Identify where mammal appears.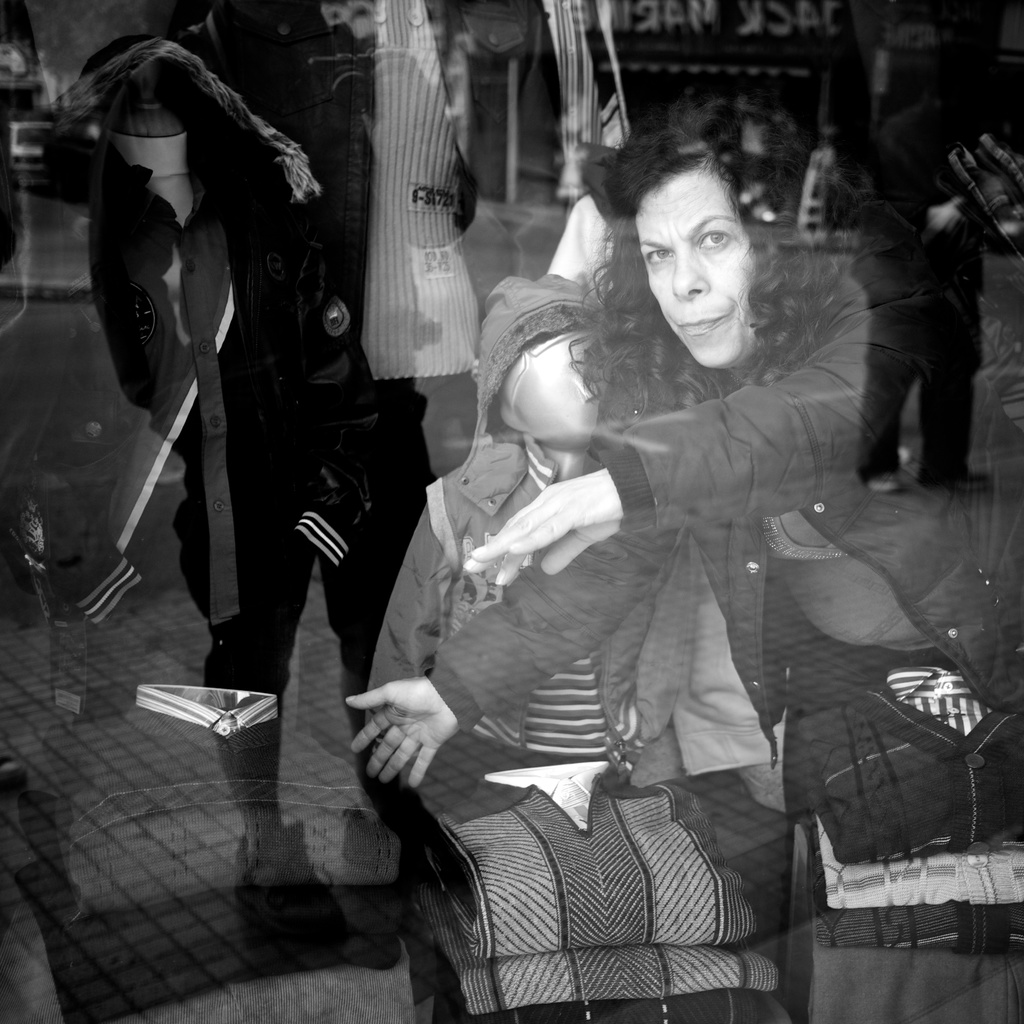
Appears at 851,140,1001,465.
